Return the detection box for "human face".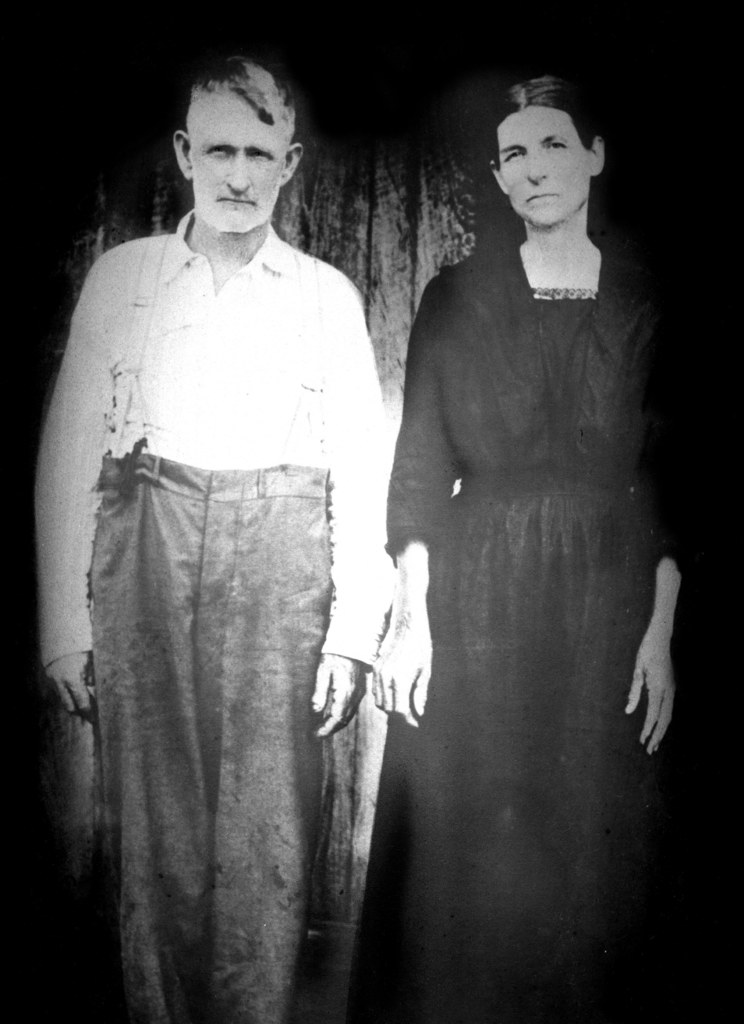
496 109 590 226.
